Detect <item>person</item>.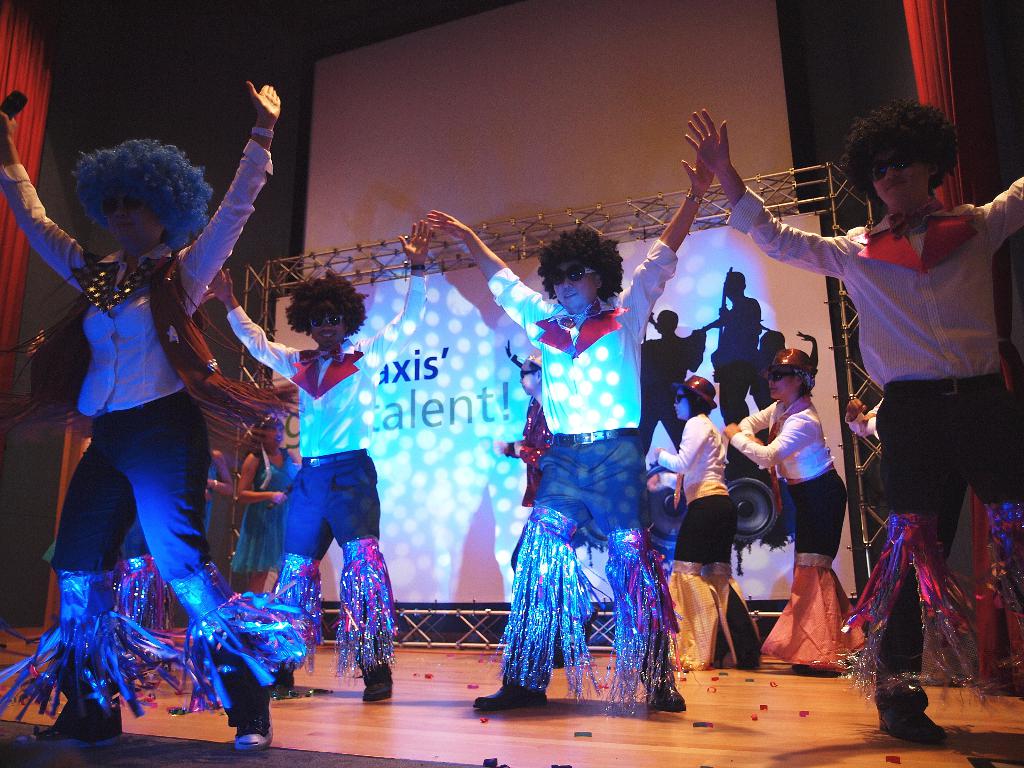
Detected at locate(684, 104, 1023, 743).
